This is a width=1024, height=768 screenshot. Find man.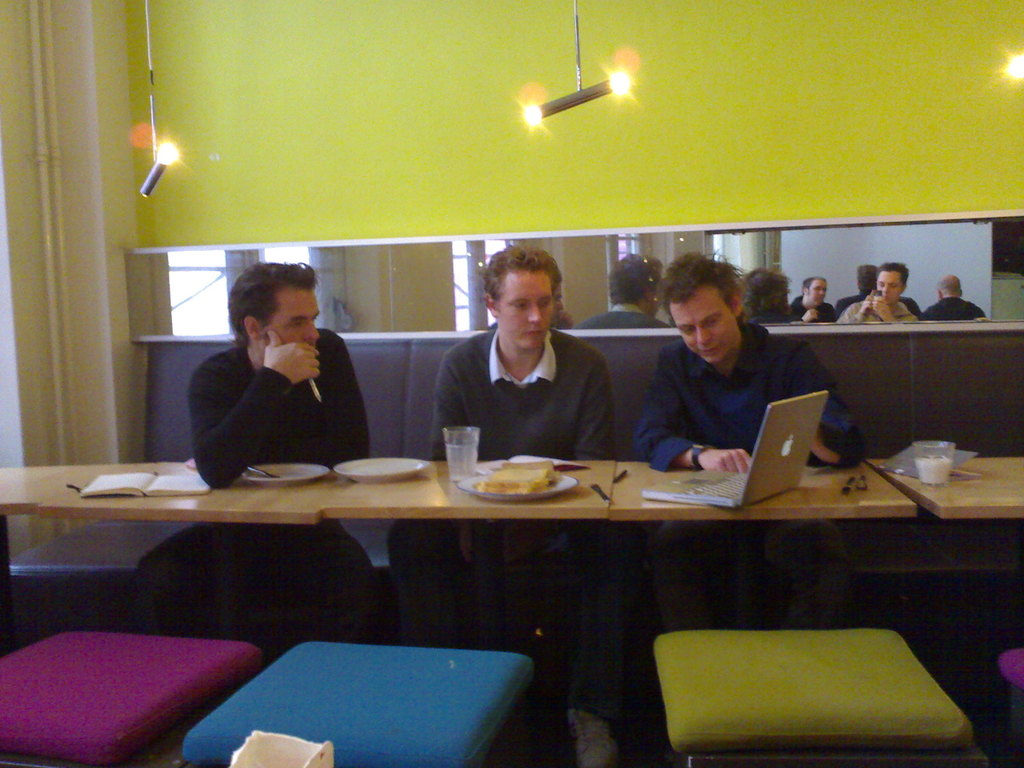
Bounding box: (634, 252, 868, 619).
